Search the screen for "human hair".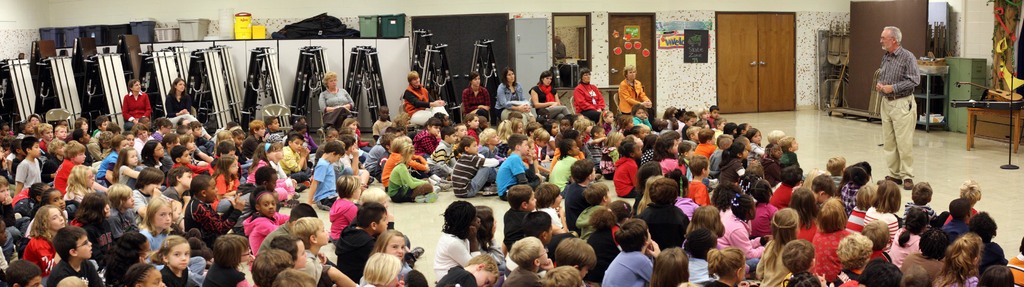
Found at (left=616, top=133, right=637, bottom=157).
